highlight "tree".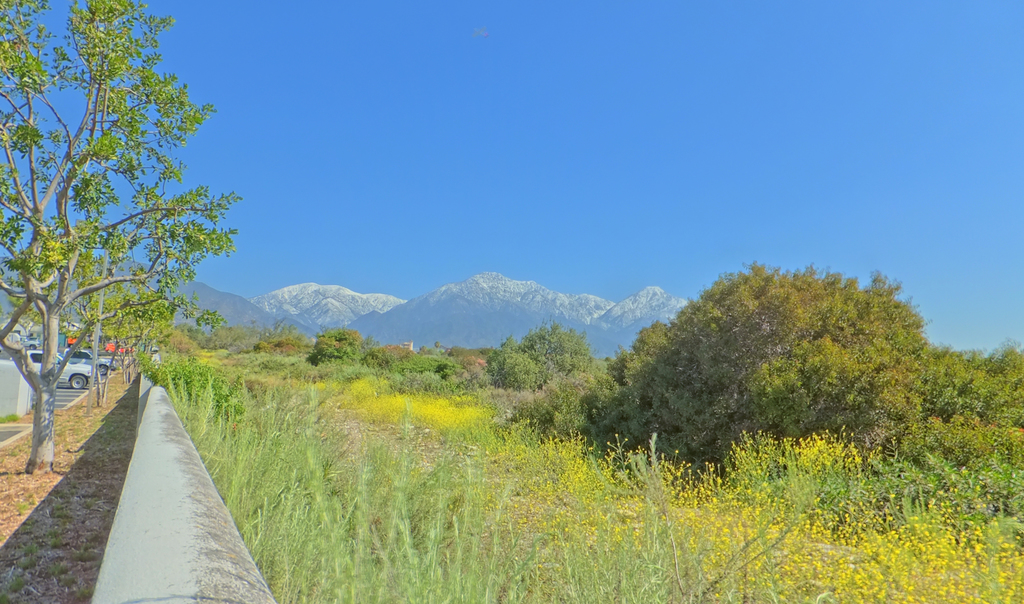
Highlighted region: (515, 320, 596, 373).
